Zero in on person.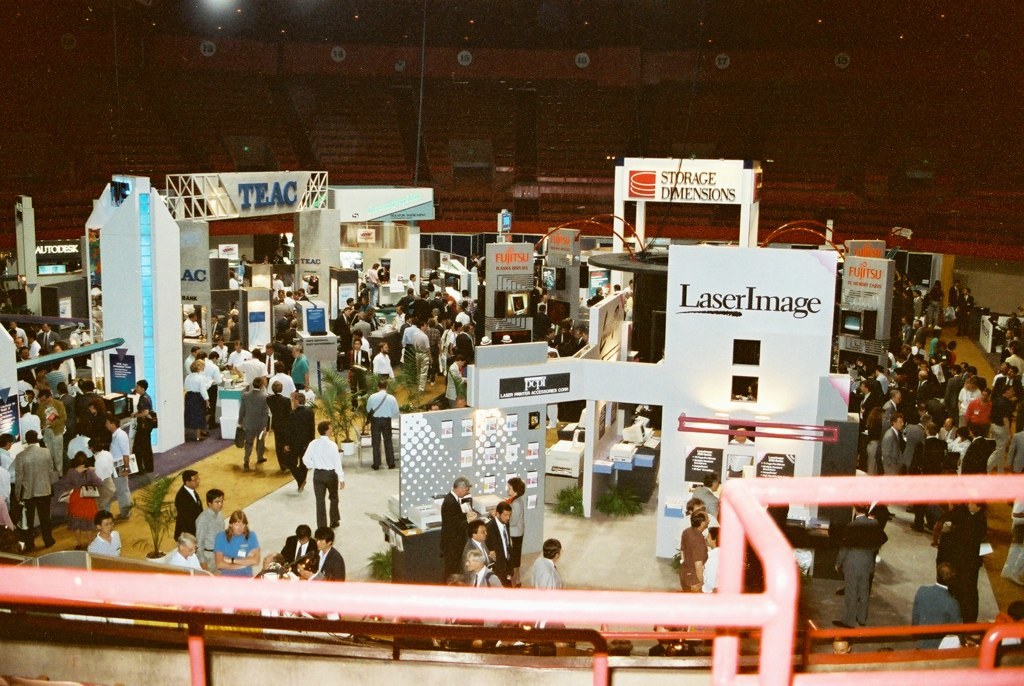
Zeroed in: 394/289/418/308.
